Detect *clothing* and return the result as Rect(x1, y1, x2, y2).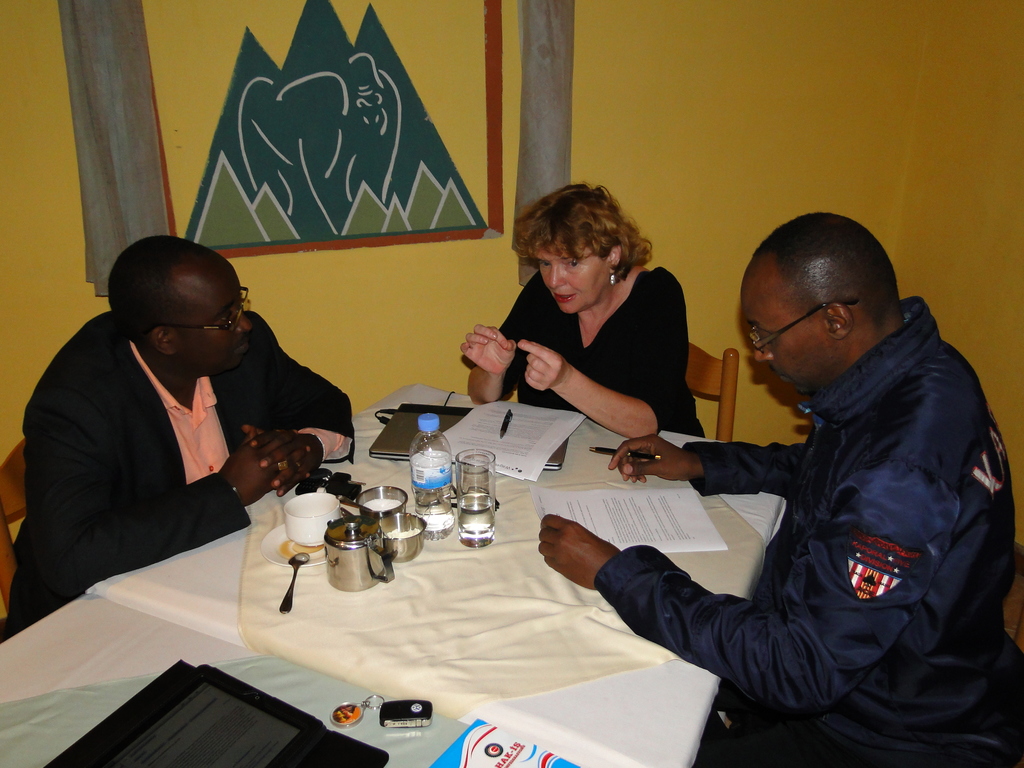
Rect(607, 283, 1014, 749).
